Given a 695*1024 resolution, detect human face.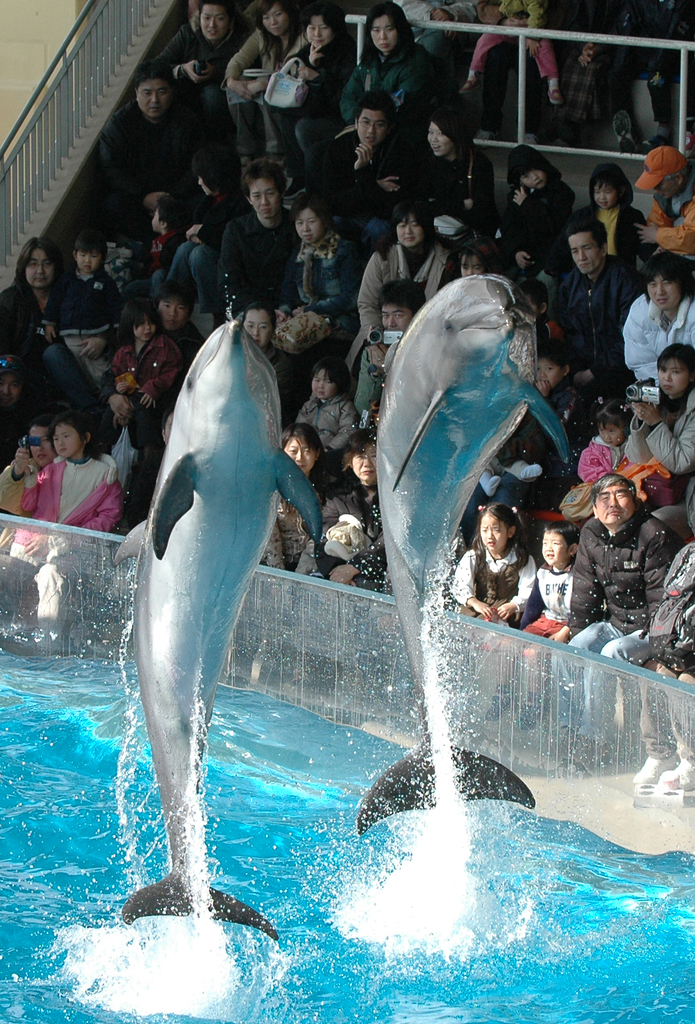
BBox(516, 168, 547, 196).
